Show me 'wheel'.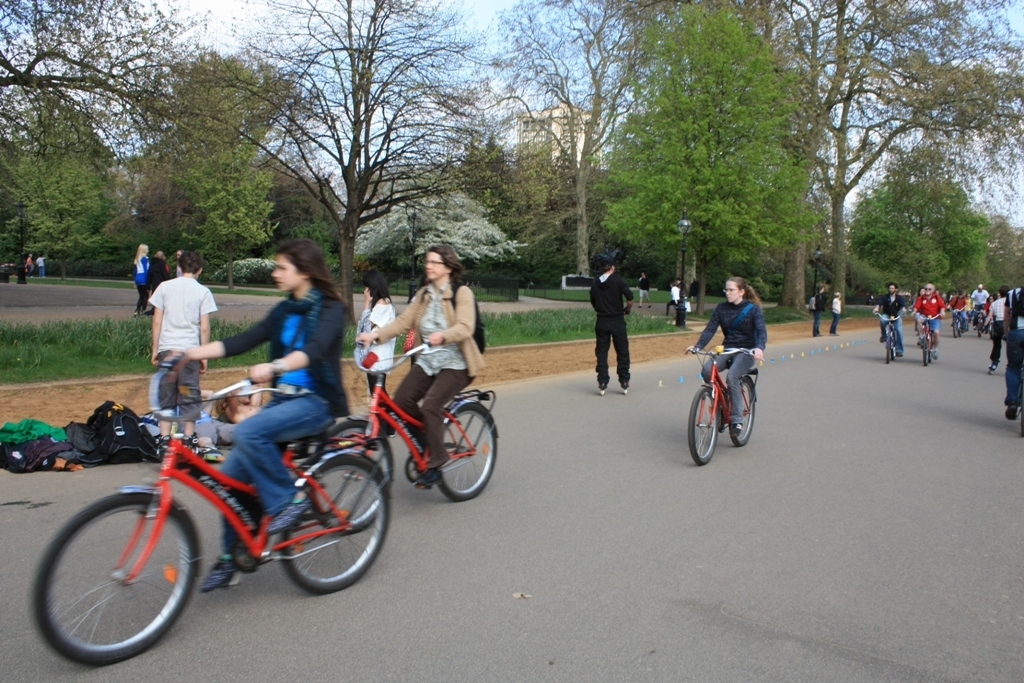
'wheel' is here: box(726, 373, 761, 445).
